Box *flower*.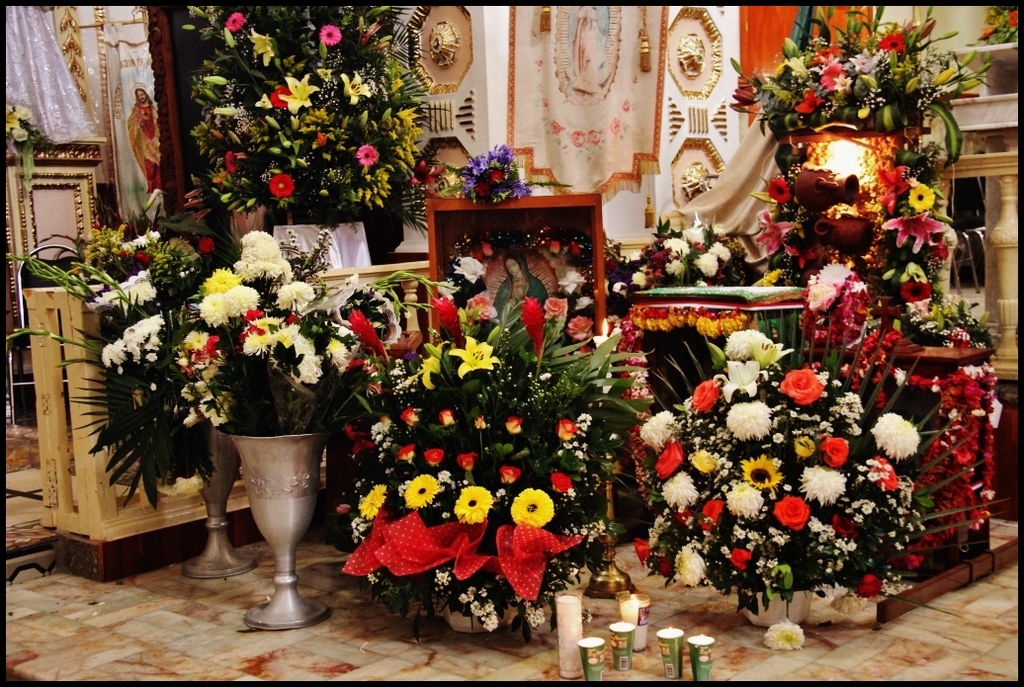
bbox(640, 409, 675, 455).
